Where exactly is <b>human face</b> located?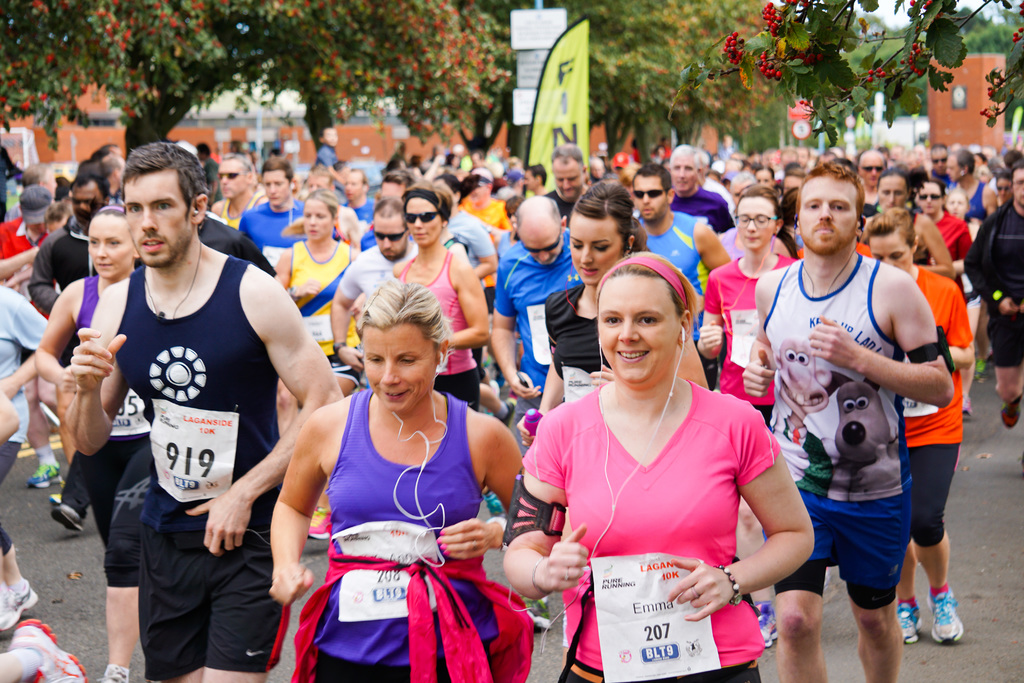
Its bounding box is {"left": 1014, "top": 171, "right": 1023, "bottom": 210}.
